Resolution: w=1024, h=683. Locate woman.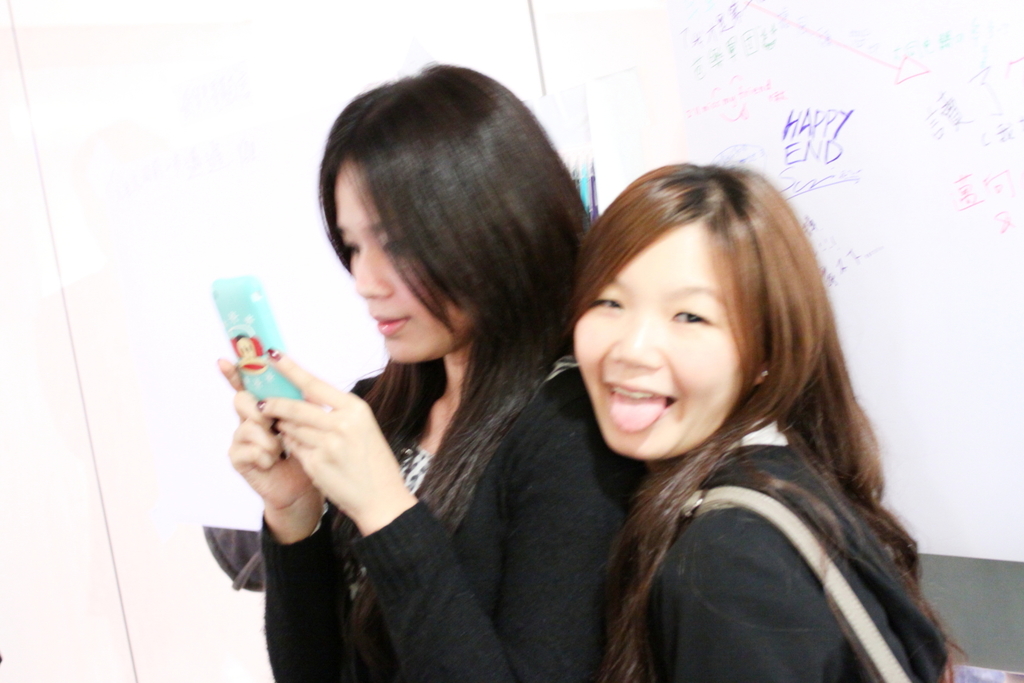
{"left": 557, "top": 162, "right": 962, "bottom": 682}.
